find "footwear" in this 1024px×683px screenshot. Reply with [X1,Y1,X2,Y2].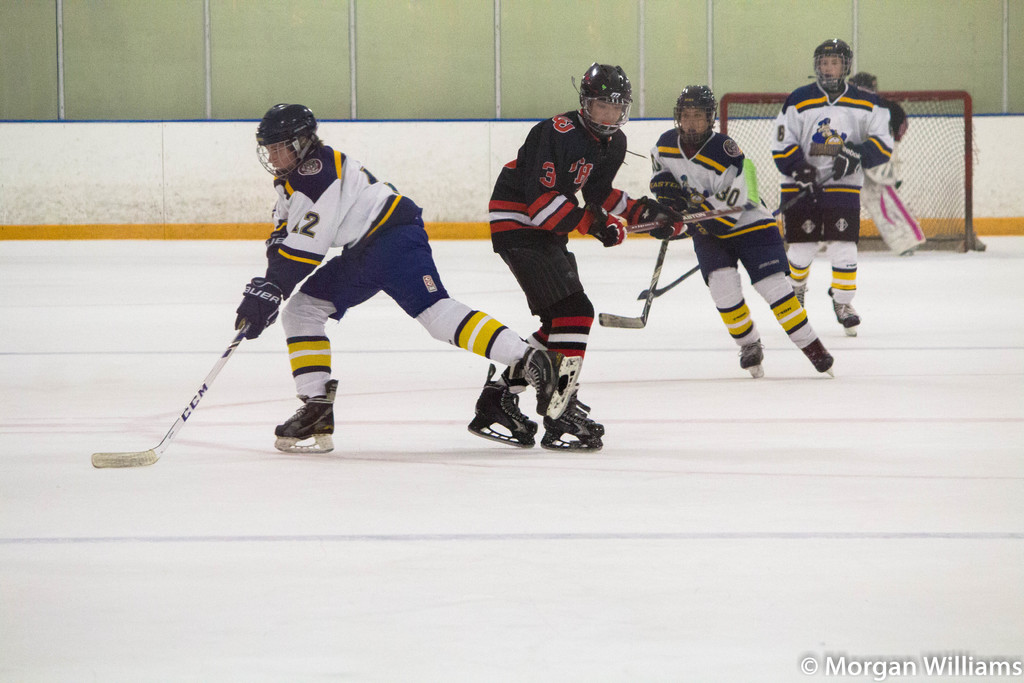
[476,372,529,443].
